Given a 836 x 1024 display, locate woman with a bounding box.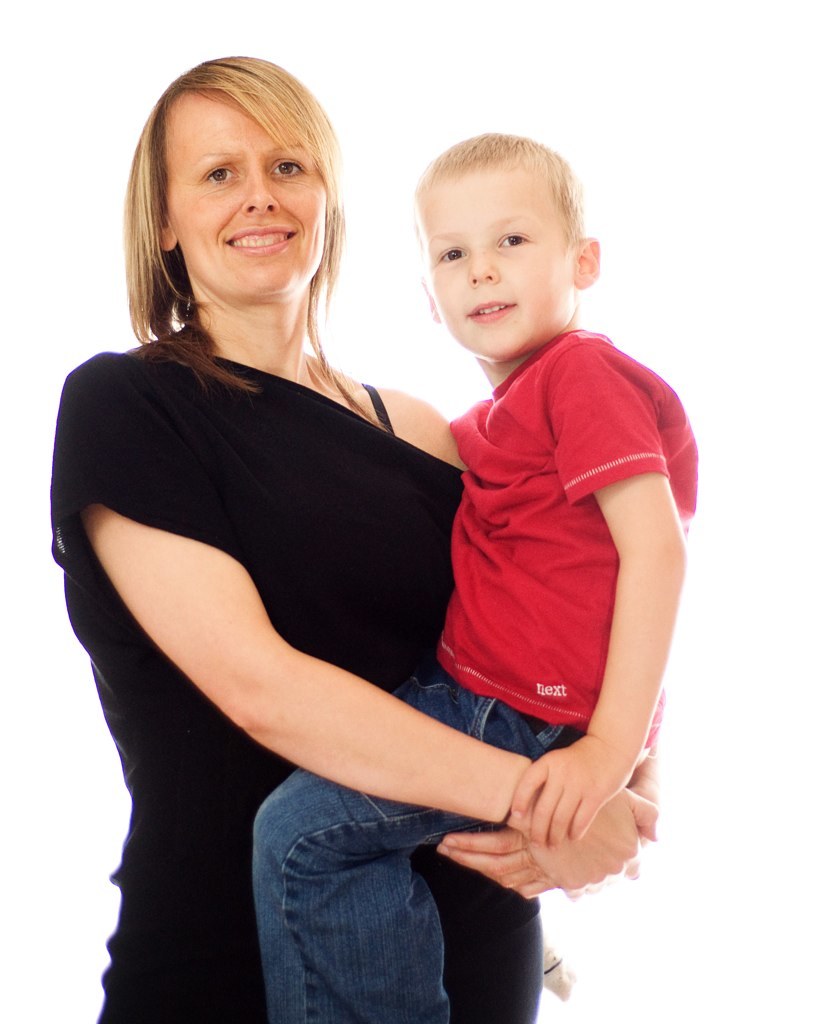
Located: 55, 54, 622, 1021.
